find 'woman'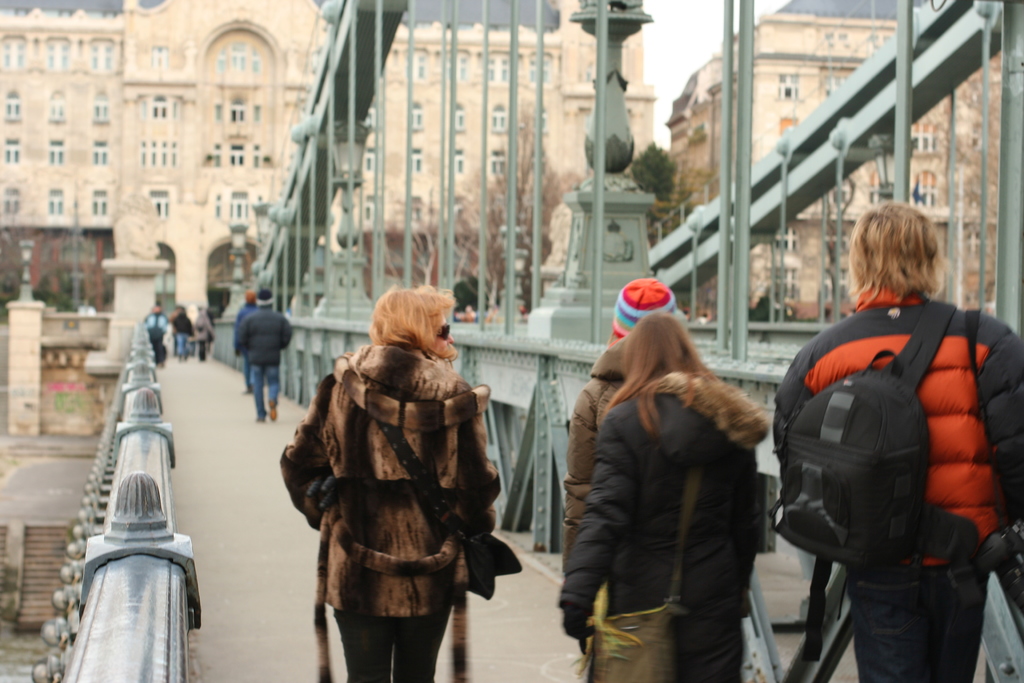
l=564, t=281, r=799, b=676
